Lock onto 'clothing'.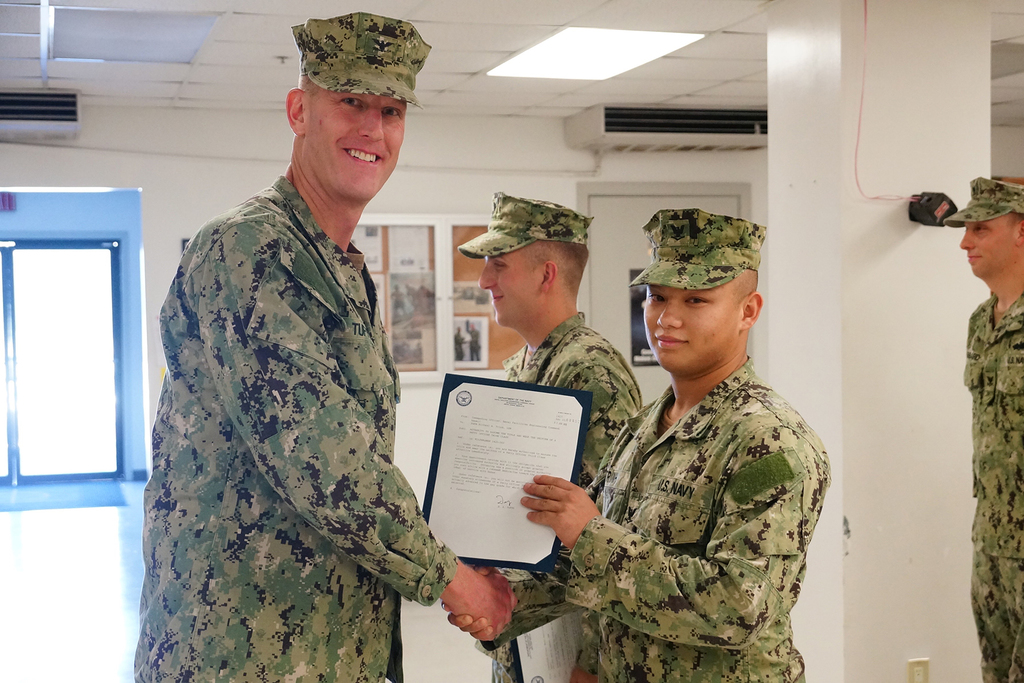
Locked: BBox(536, 292, 838, 680).
